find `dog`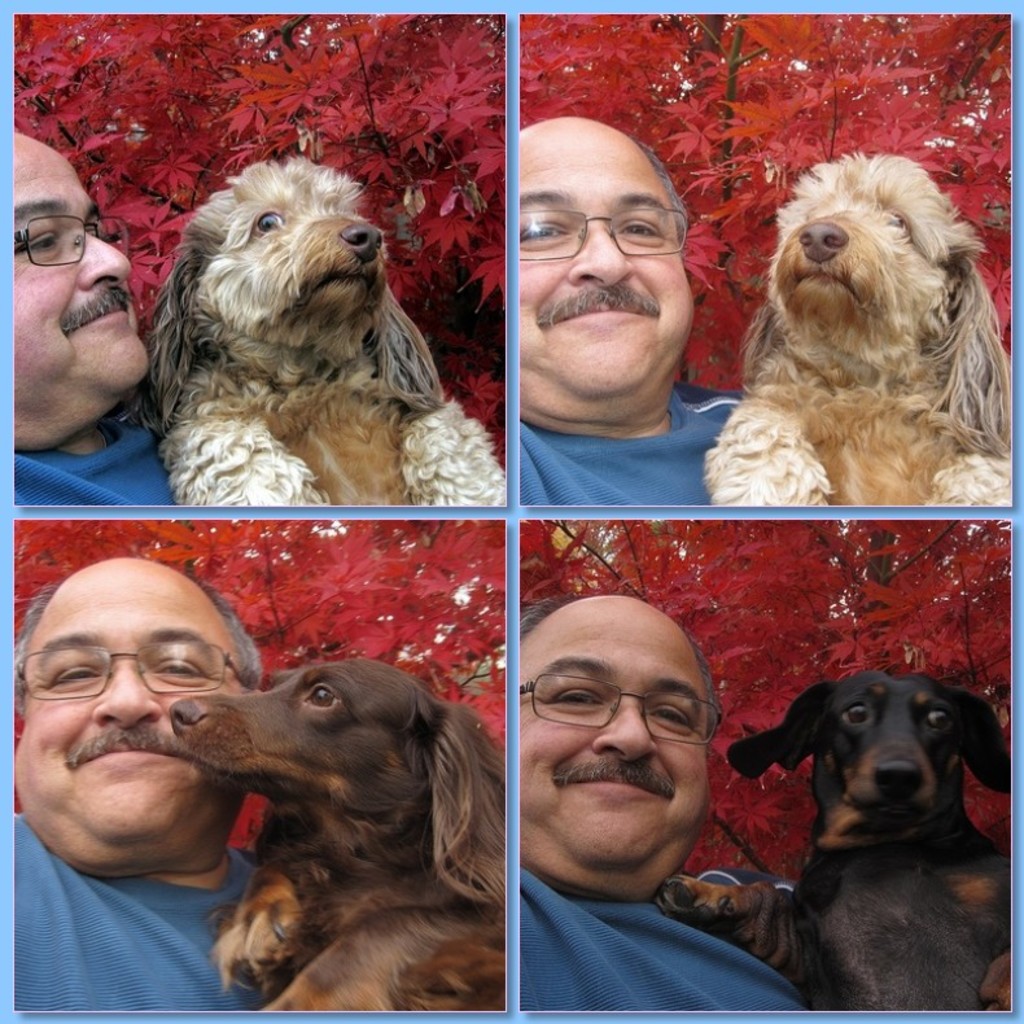
x1=658, y1=671, x2=1010, y2=1014
